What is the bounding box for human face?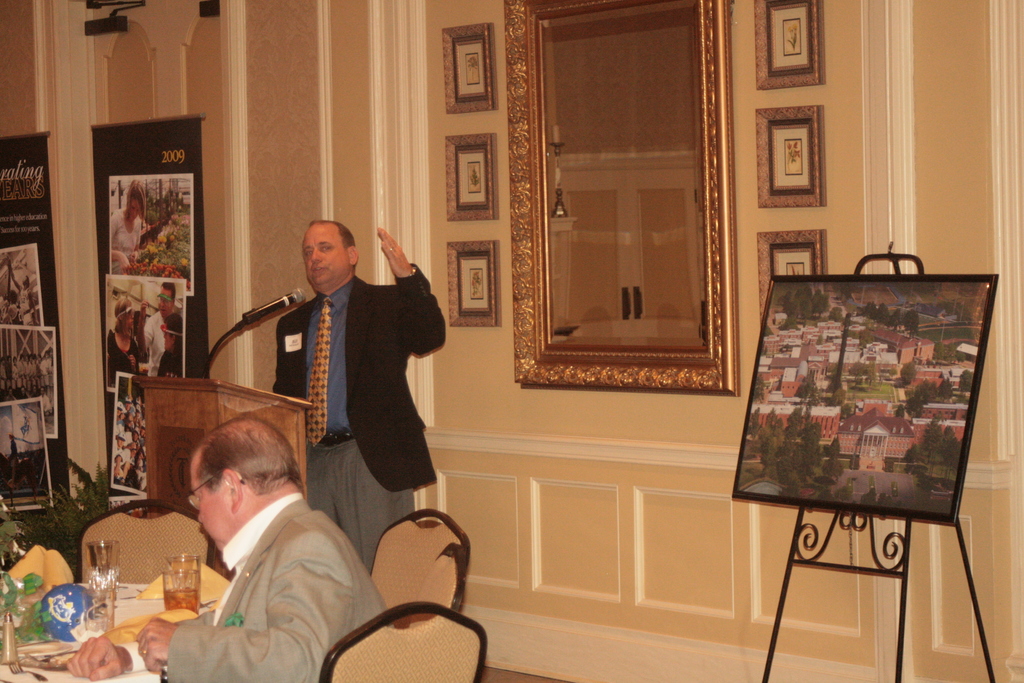
x1=126, y1=199, x2=143, y2=224.
